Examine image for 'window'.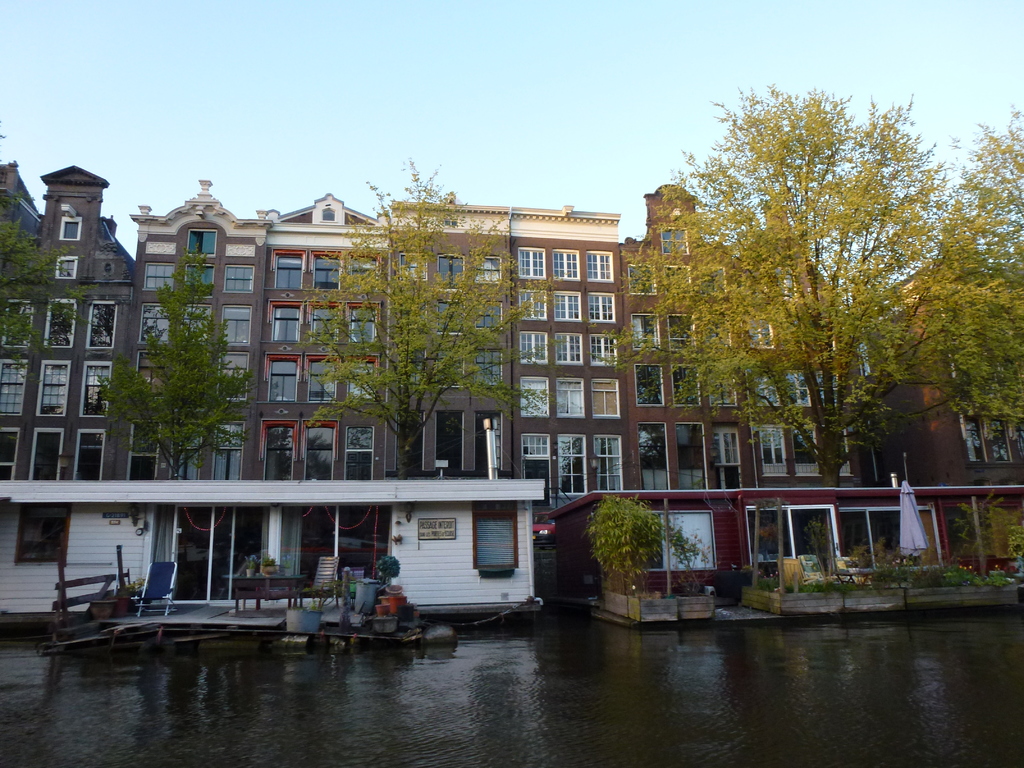
Examination result: x1=552, y1=330, x2=586, y2=362.
